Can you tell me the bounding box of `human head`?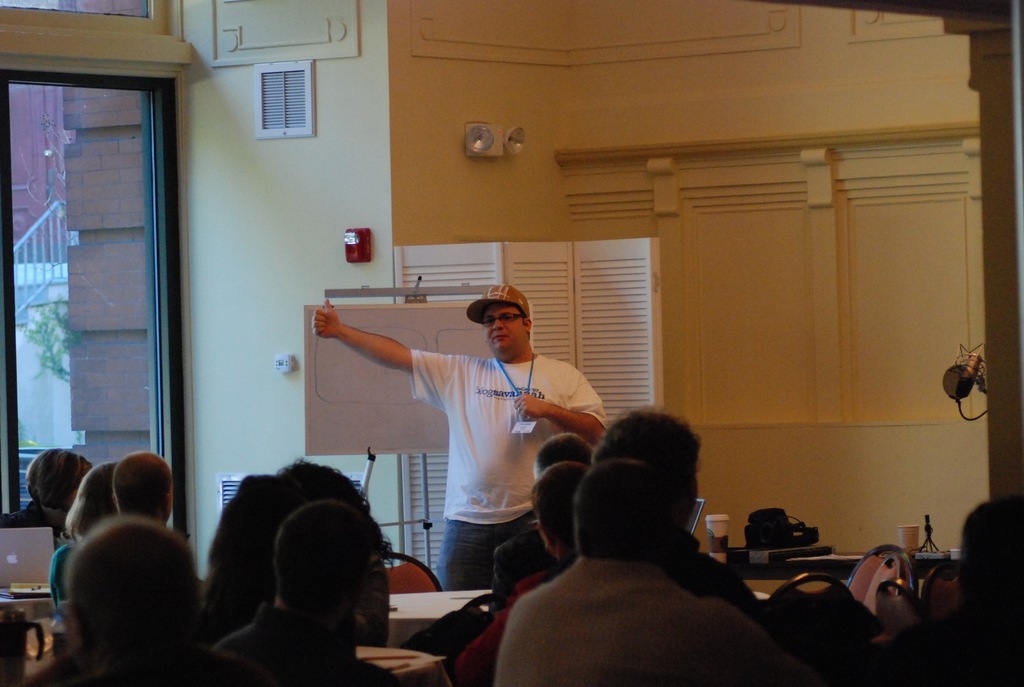
detection(24, 443, 51, 498).
